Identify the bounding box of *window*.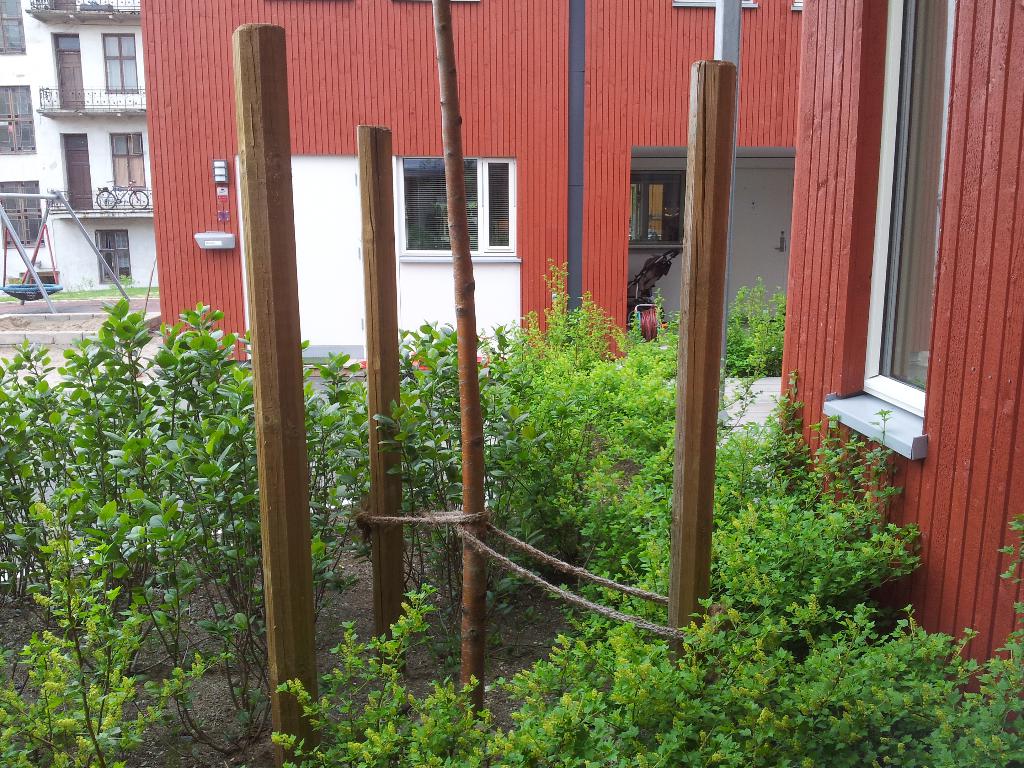
<box>0,181,47,249</box>.
